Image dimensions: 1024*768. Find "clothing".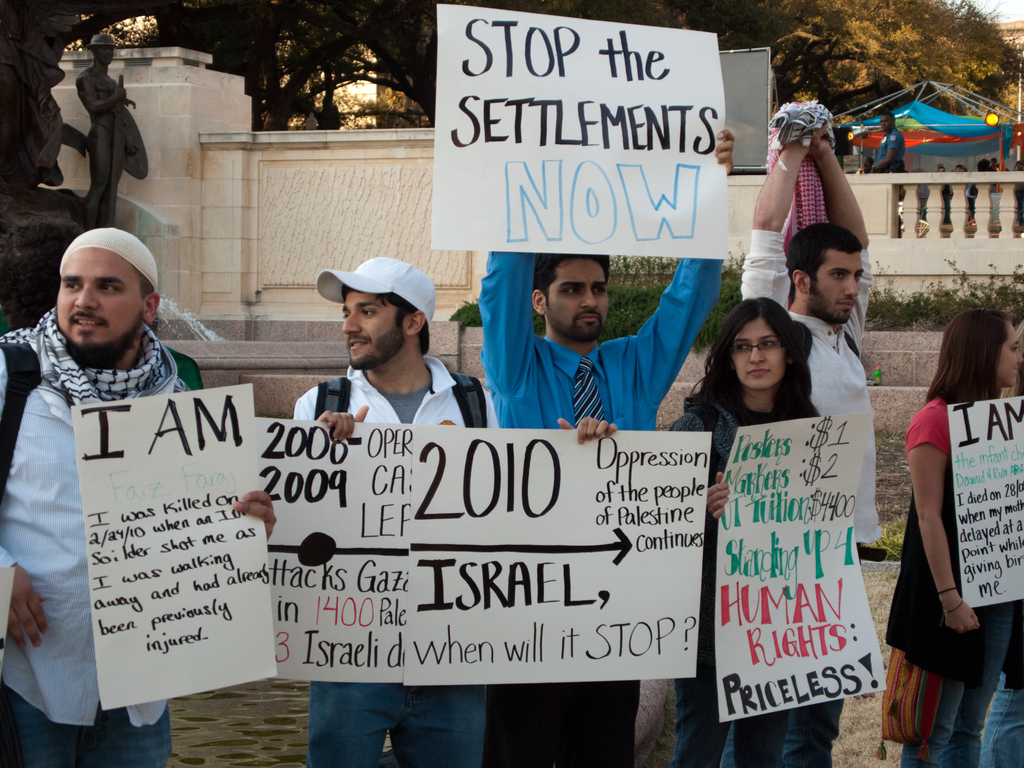
{"x1": 476, "y1": 252, "x2": 727, "y2": 767}.
